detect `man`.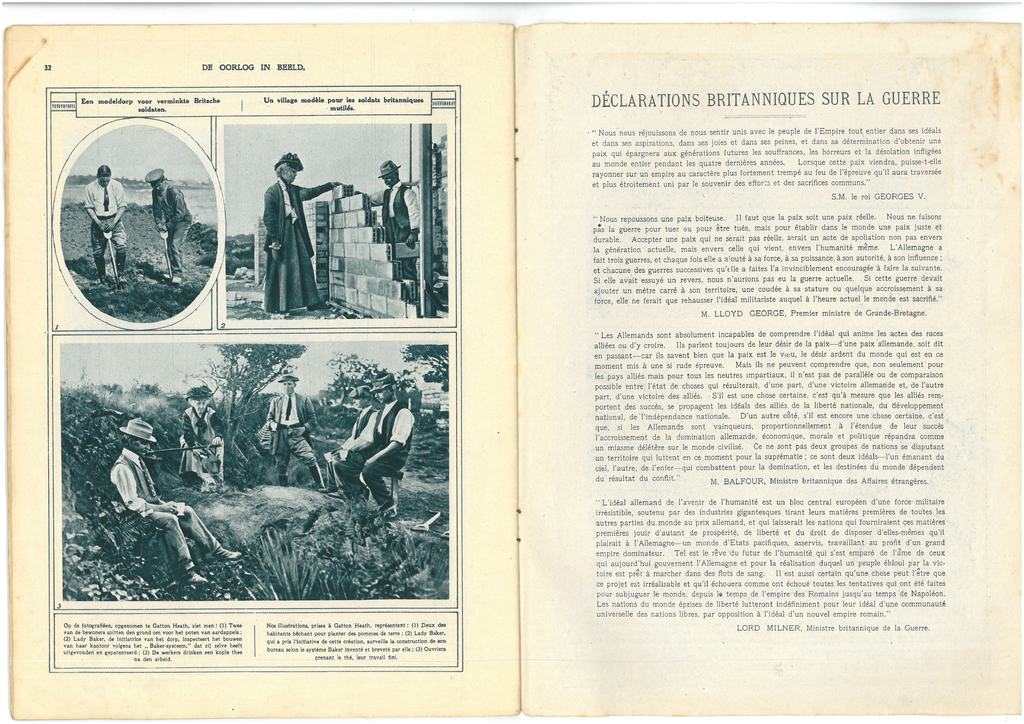
Detected at (109,416,241,577).
